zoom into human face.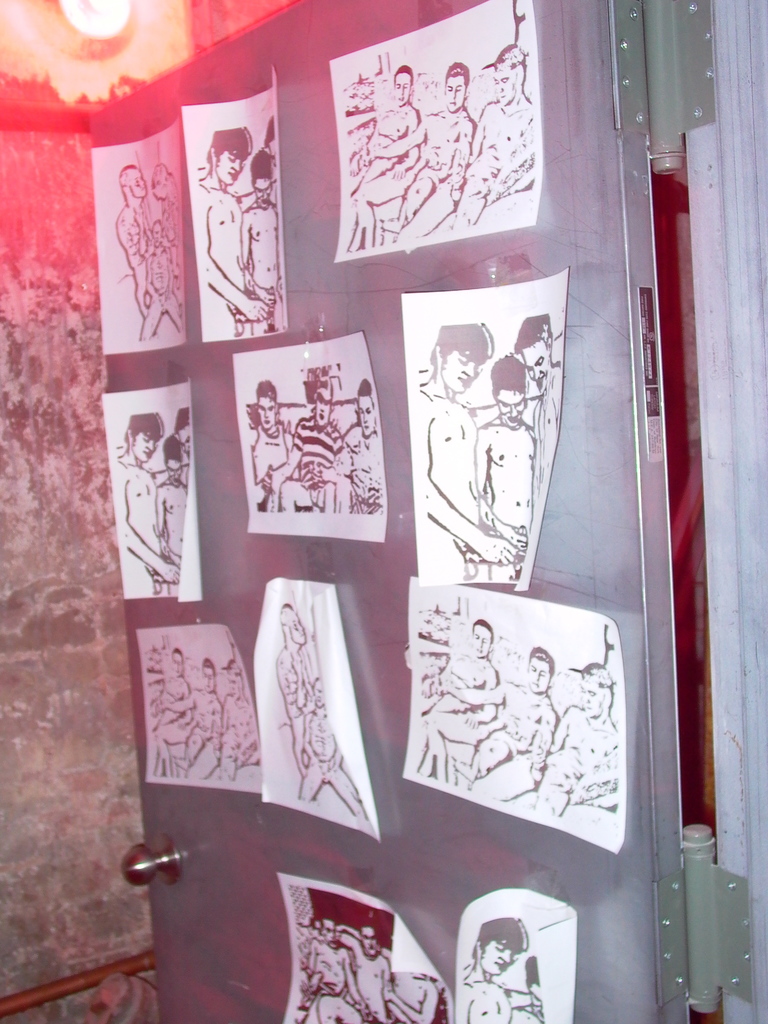
Zoom target: locate(472, 627, 492, 659).
